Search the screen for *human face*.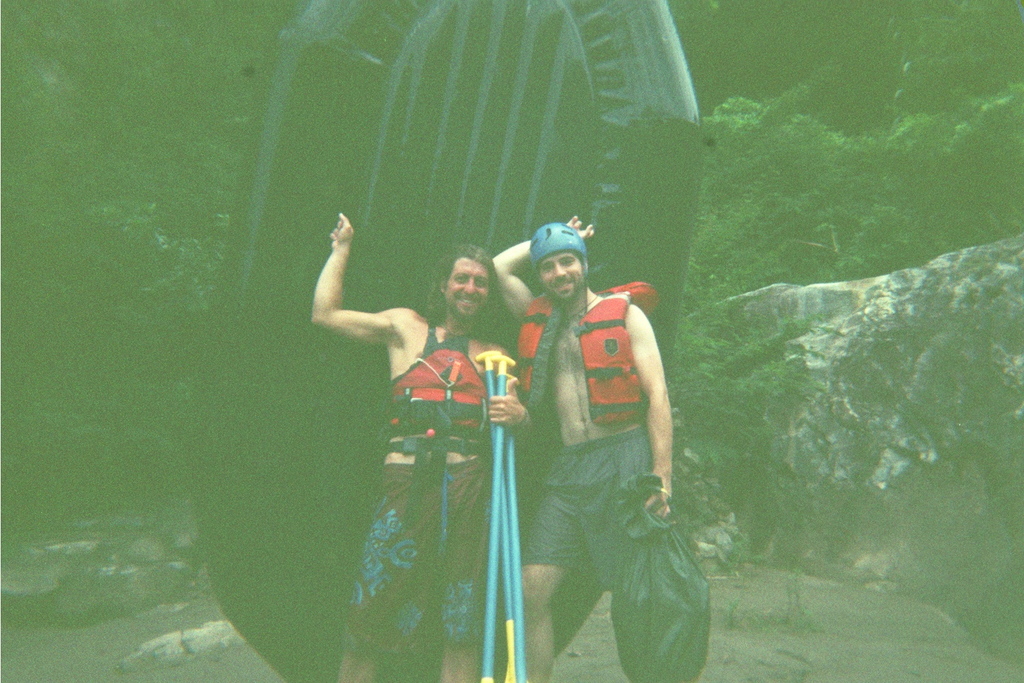
Found at locate(443, 253, 491, 321).
